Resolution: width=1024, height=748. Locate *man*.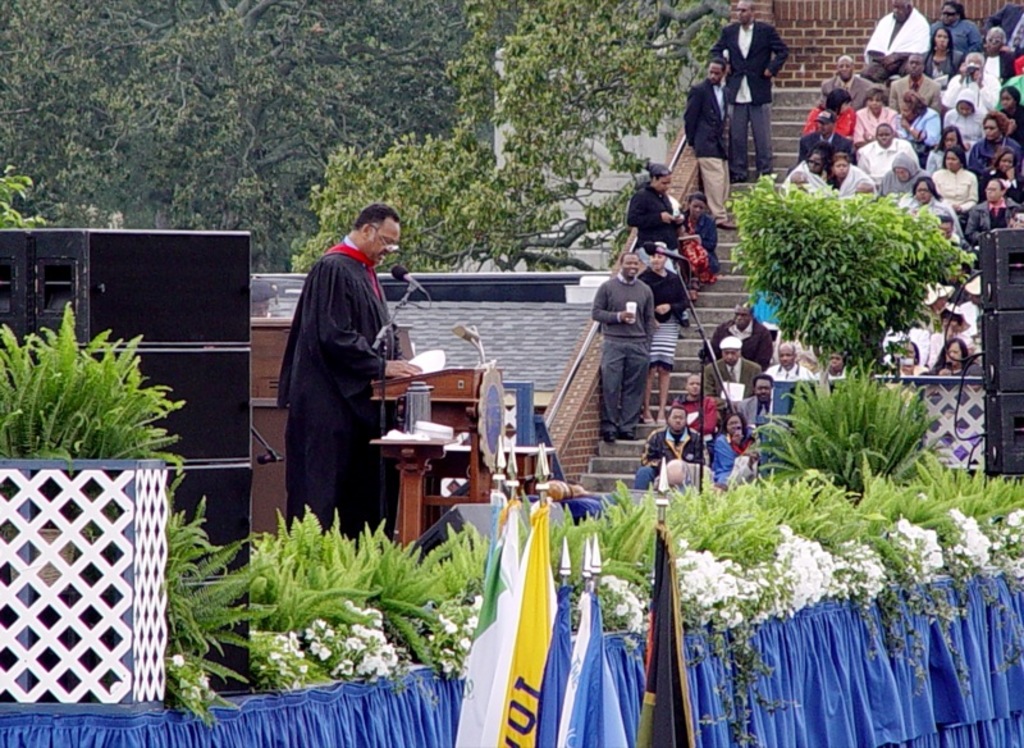
rect(256, 192, 433, 557).
